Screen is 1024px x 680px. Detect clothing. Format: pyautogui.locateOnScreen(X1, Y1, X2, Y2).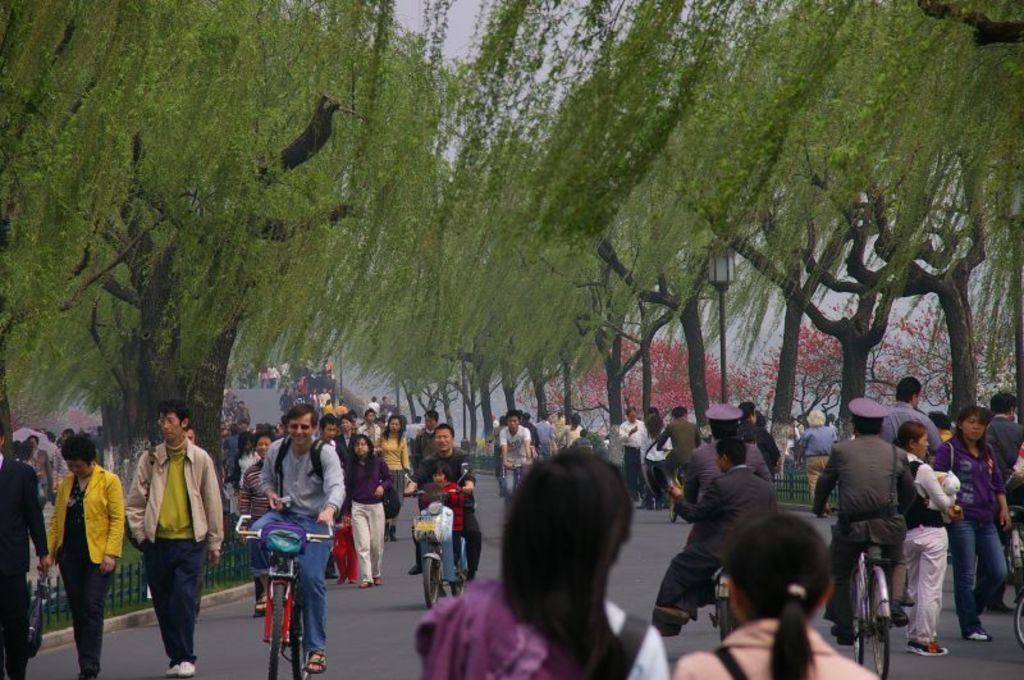
pyautogui.locateOnScreen(736, 412, 777, 473).
